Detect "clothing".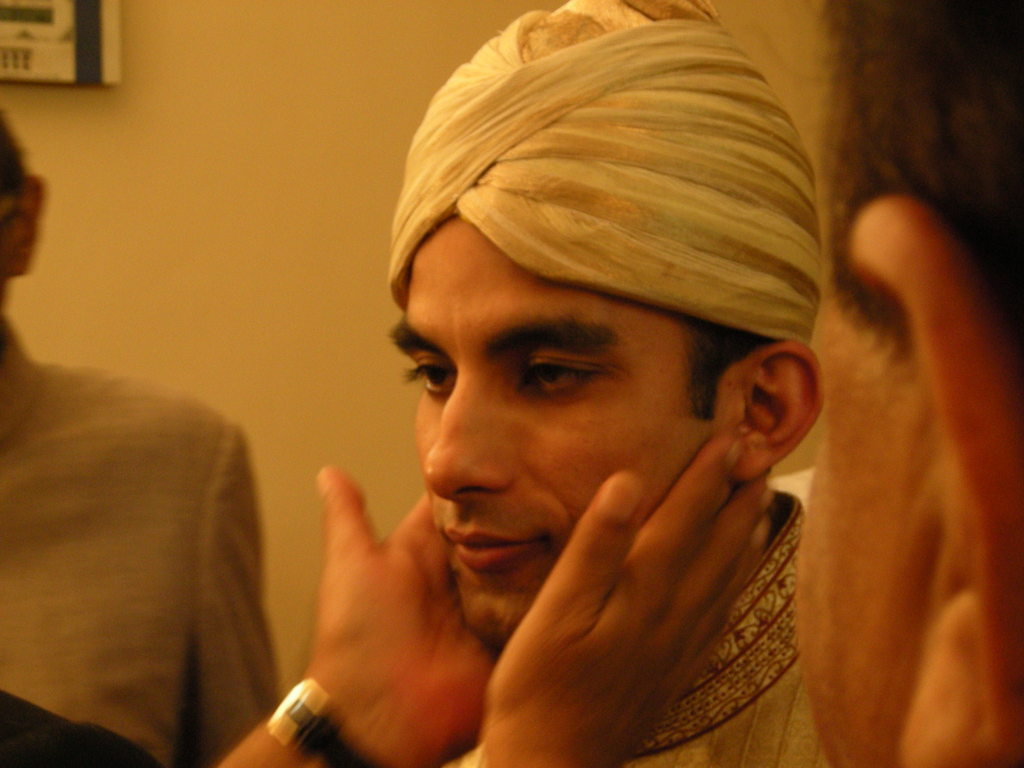
Detected at 440,488,832,767.
